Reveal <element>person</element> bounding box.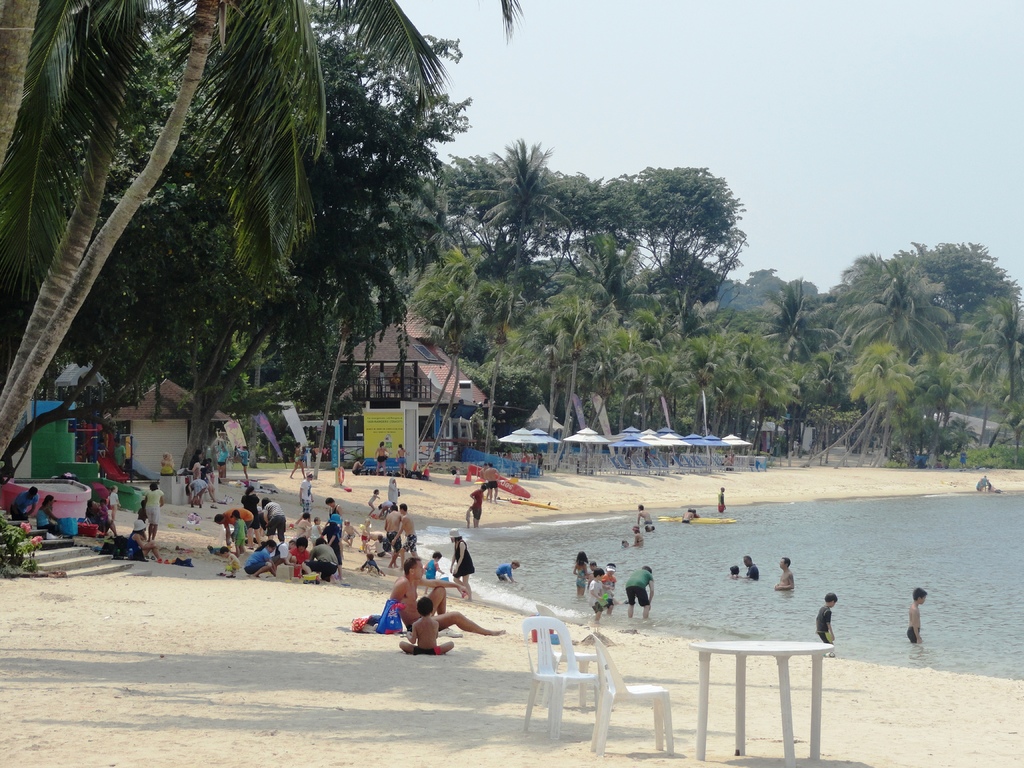
Revealed: 7, 487, 38, 519.
